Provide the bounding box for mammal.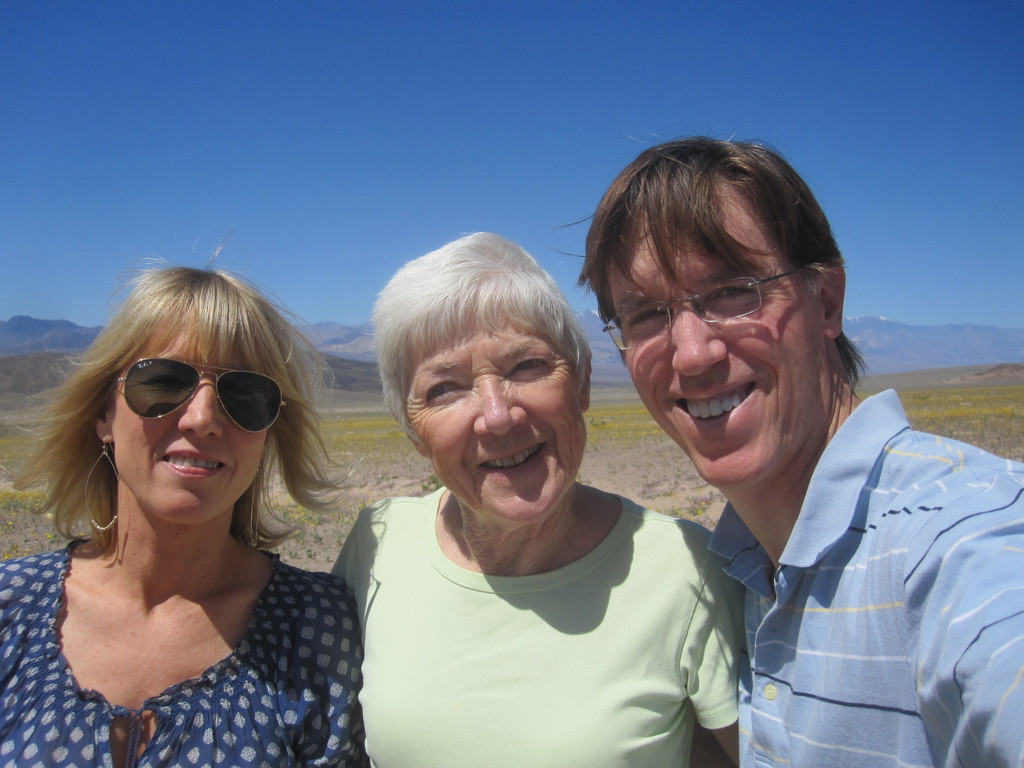
(left=545, top=135, right=1023, bottom=767).
